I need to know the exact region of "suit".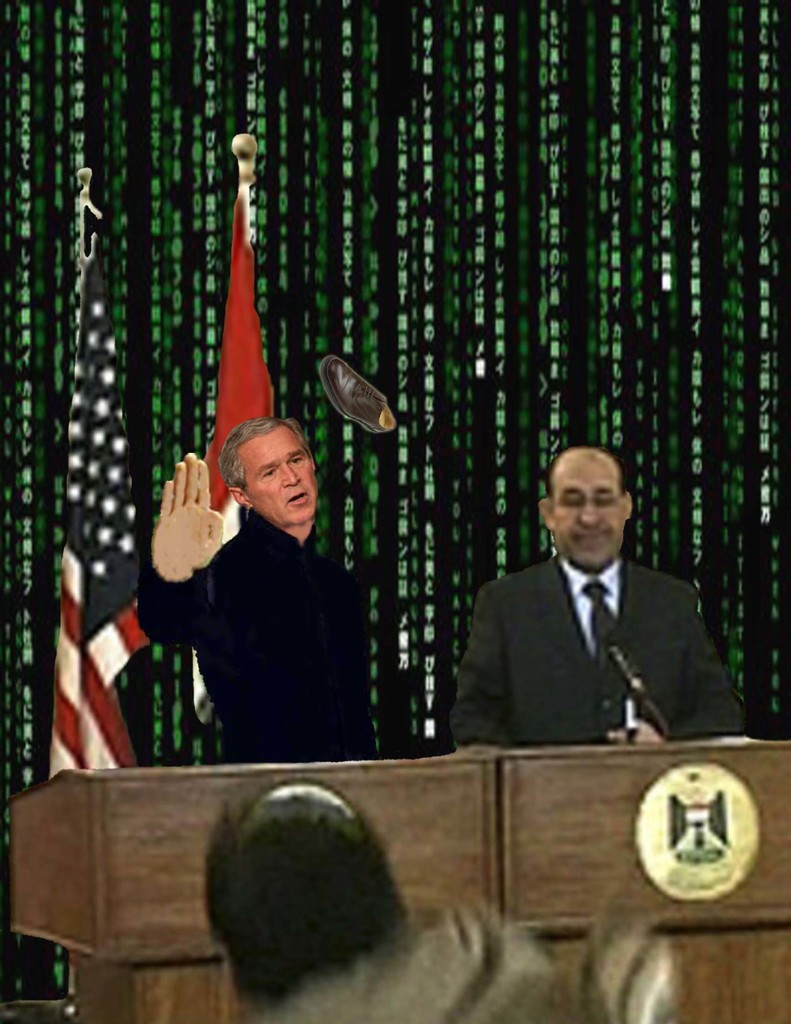
Region: (x1=455, y1=493, x2=746, y2=773).
